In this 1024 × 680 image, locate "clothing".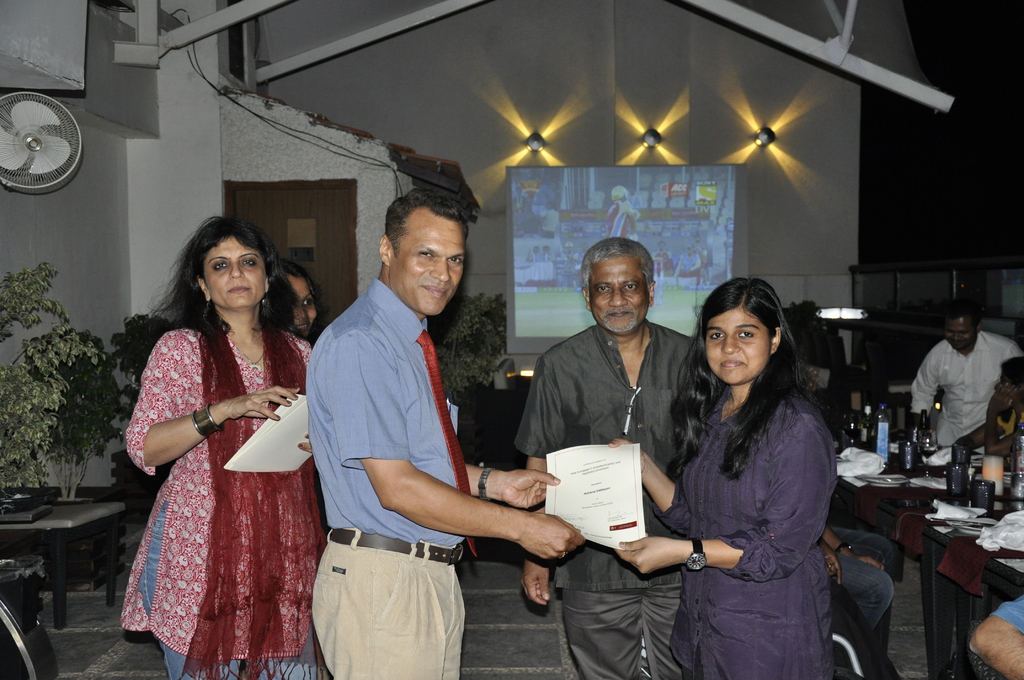
Bounding box: <region>655, 384, 838, 679</region>.
